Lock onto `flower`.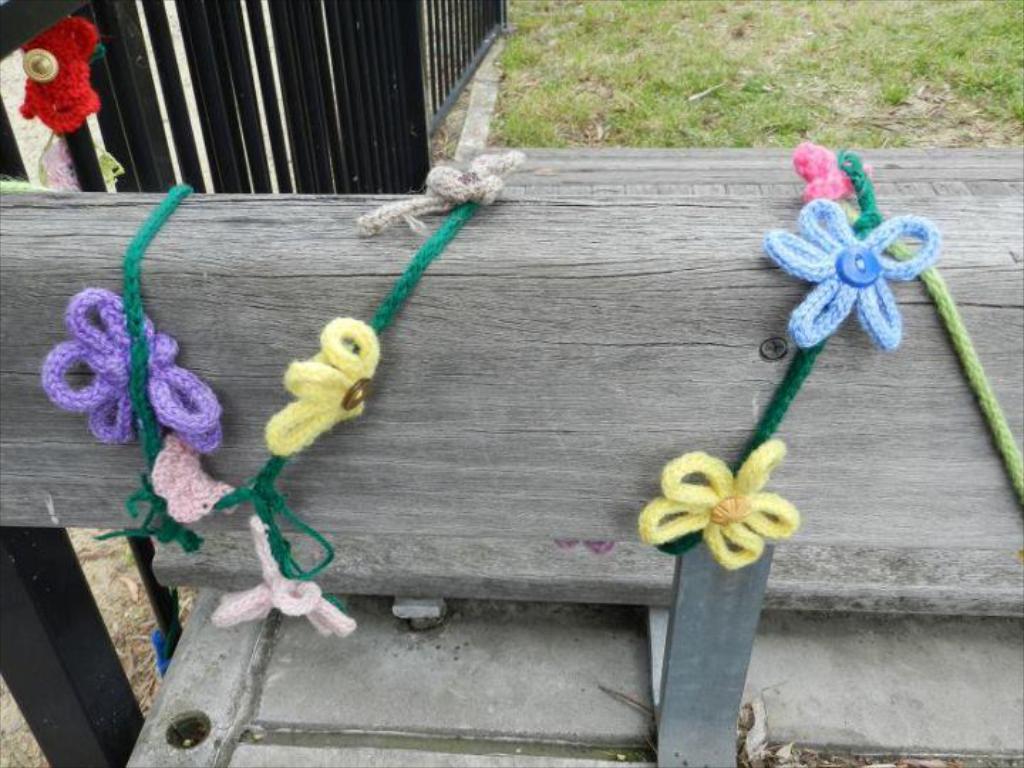
Locked: select_region(764, 198, 944, 354).
